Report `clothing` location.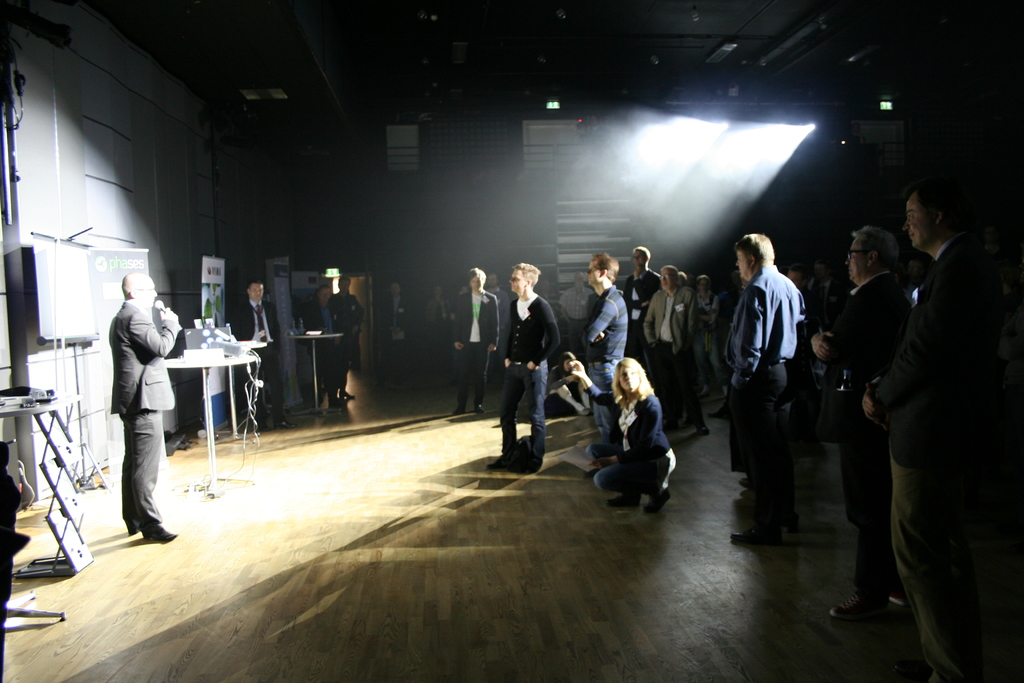
Report: (440, 284, 515, 416).
